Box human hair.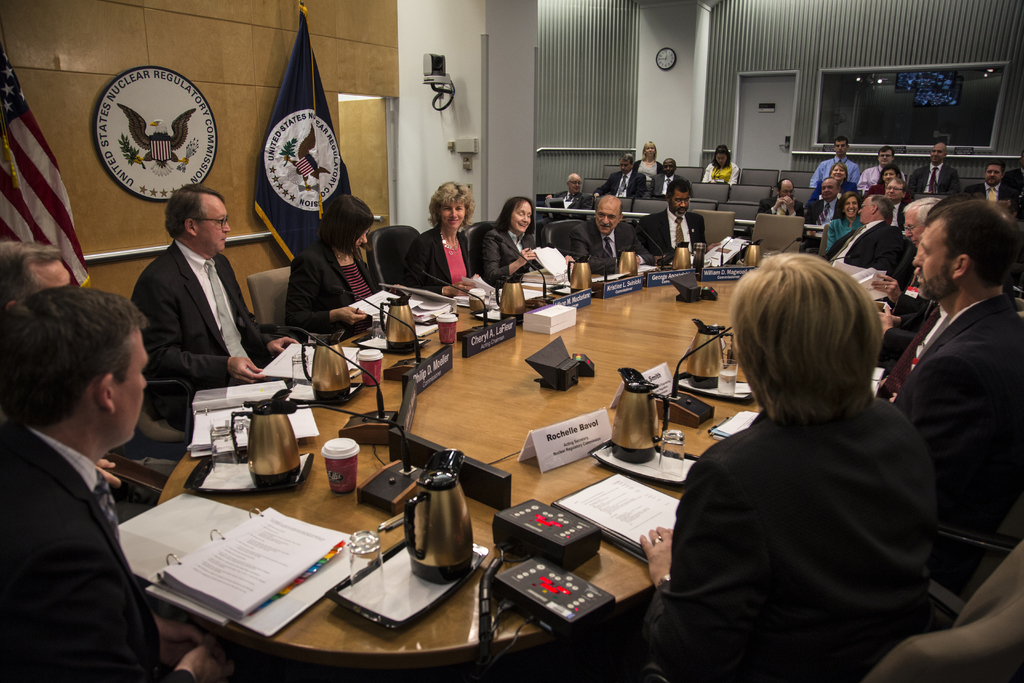
838 190 861 220.
